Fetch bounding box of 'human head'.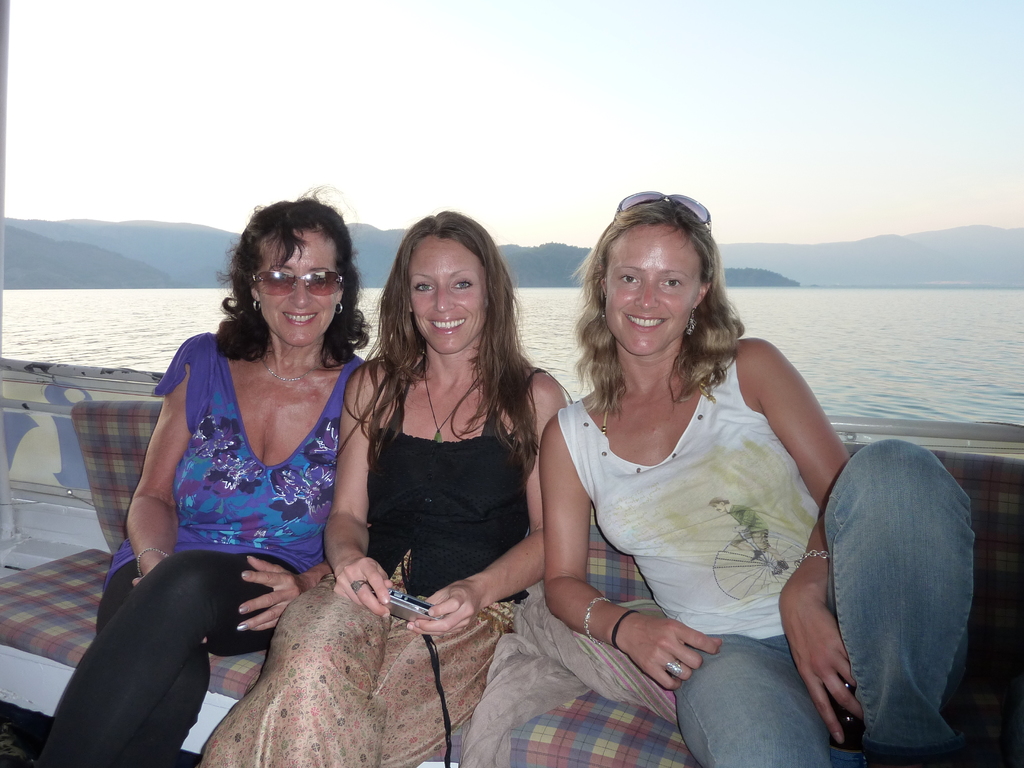
Bbox: pyautogui.locateOnScreen(390, 209, 508, 357).
